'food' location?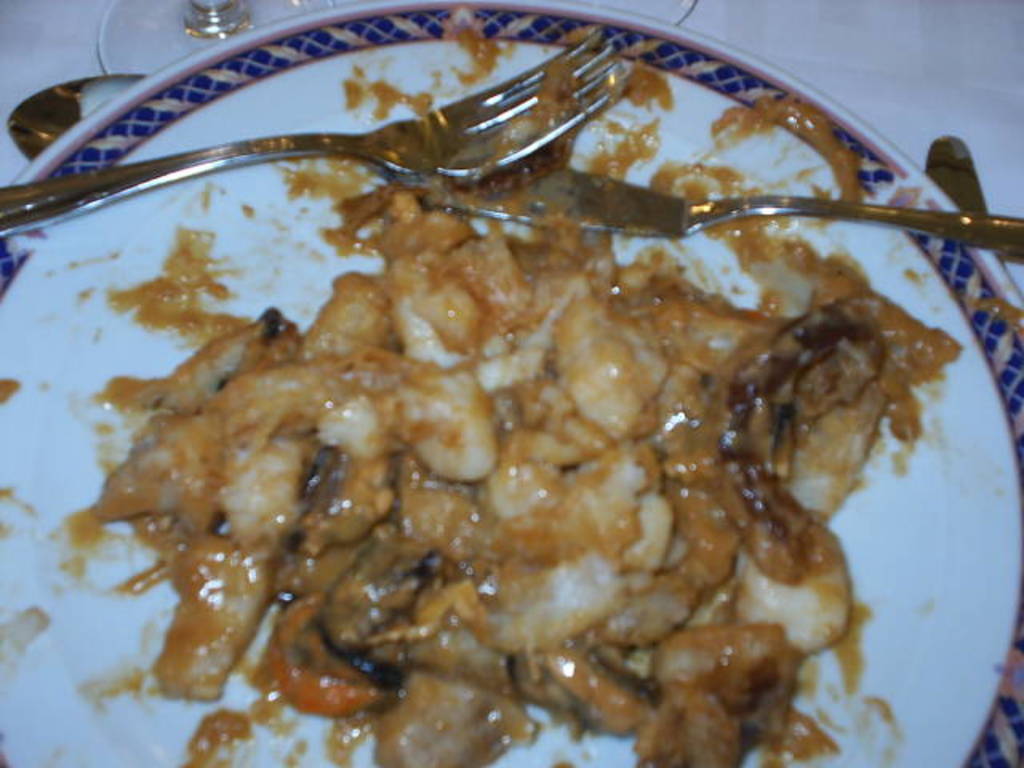
l=69, t=58, r=976, b=767
